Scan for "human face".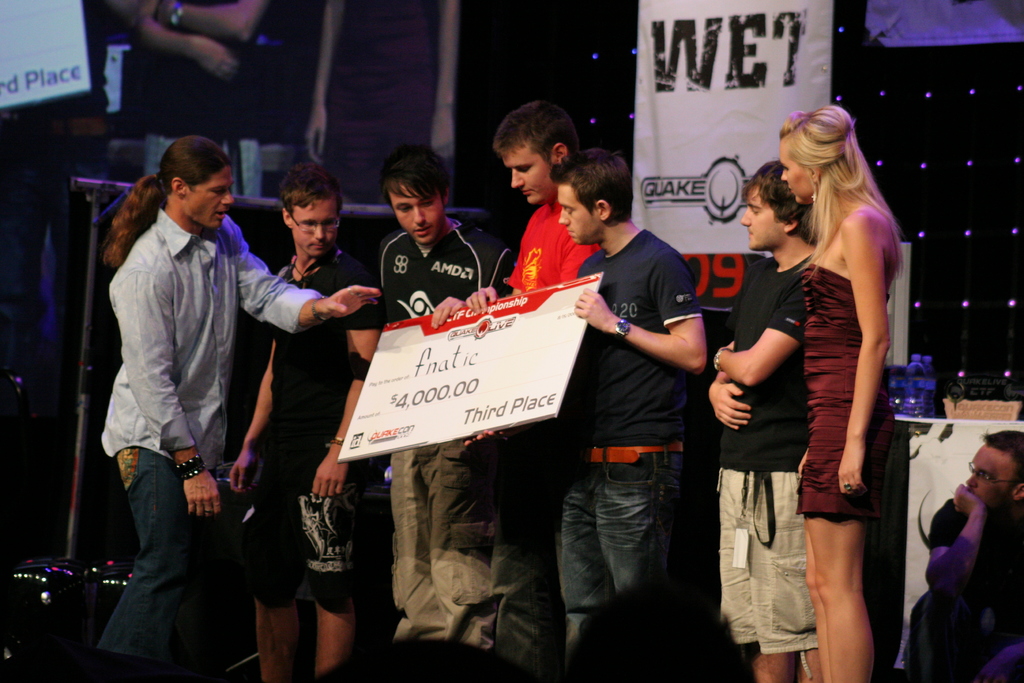
Scan result: Rect(561, 181, 602, 247).
